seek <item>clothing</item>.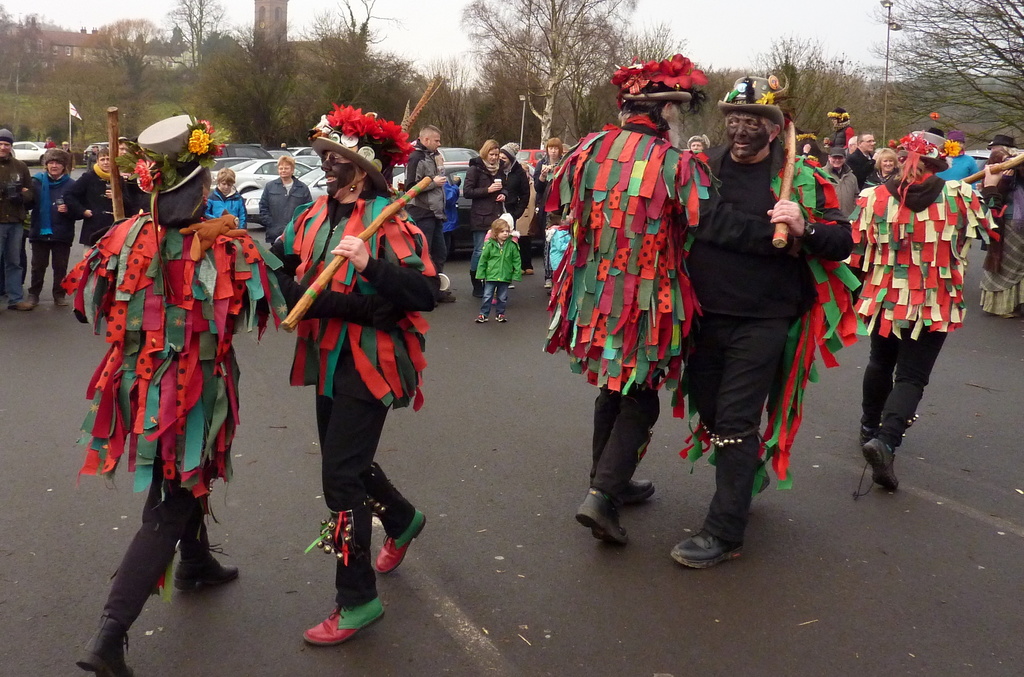
bbox=(459, 158, 512, 253).
